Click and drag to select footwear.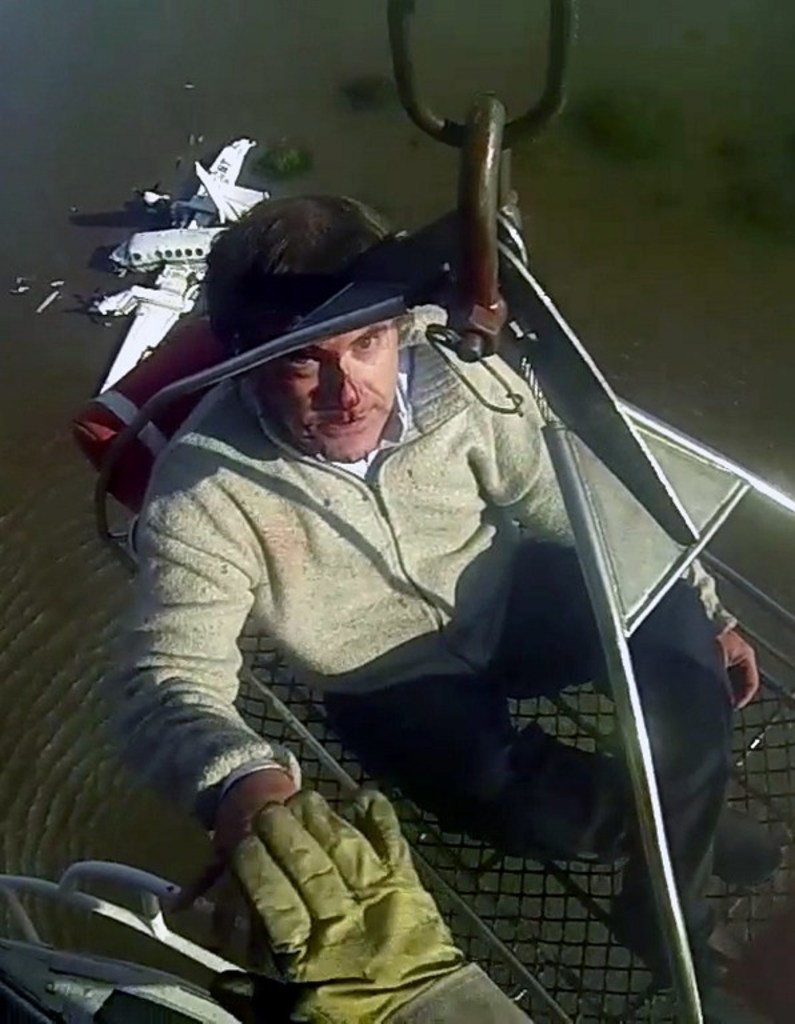
Selection: 612:859:790:1023.
